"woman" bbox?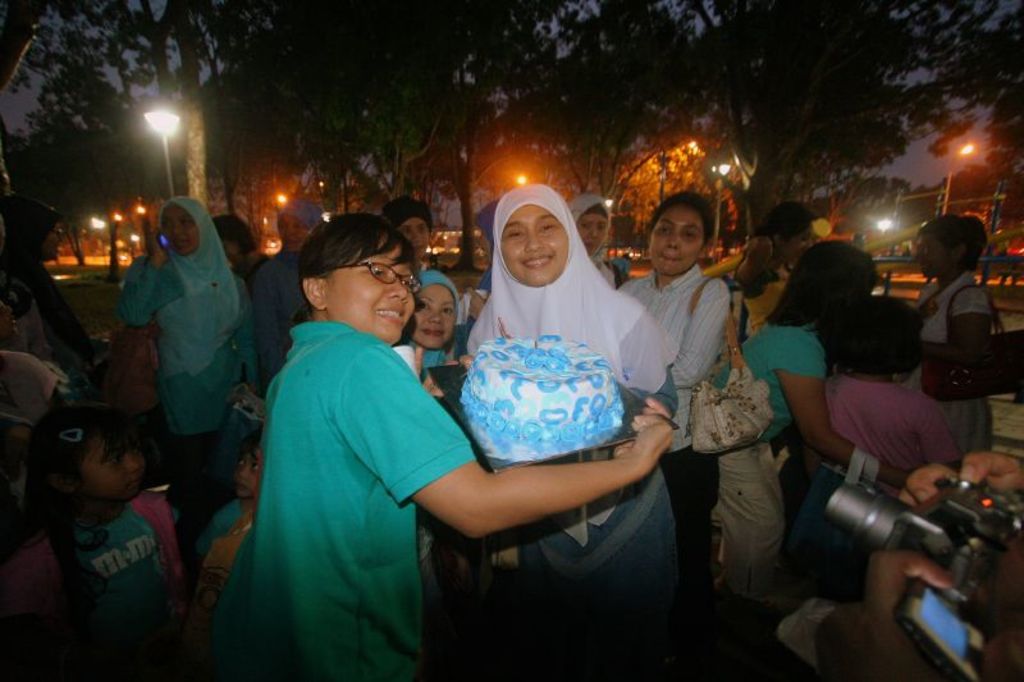
906 212 1004 464
